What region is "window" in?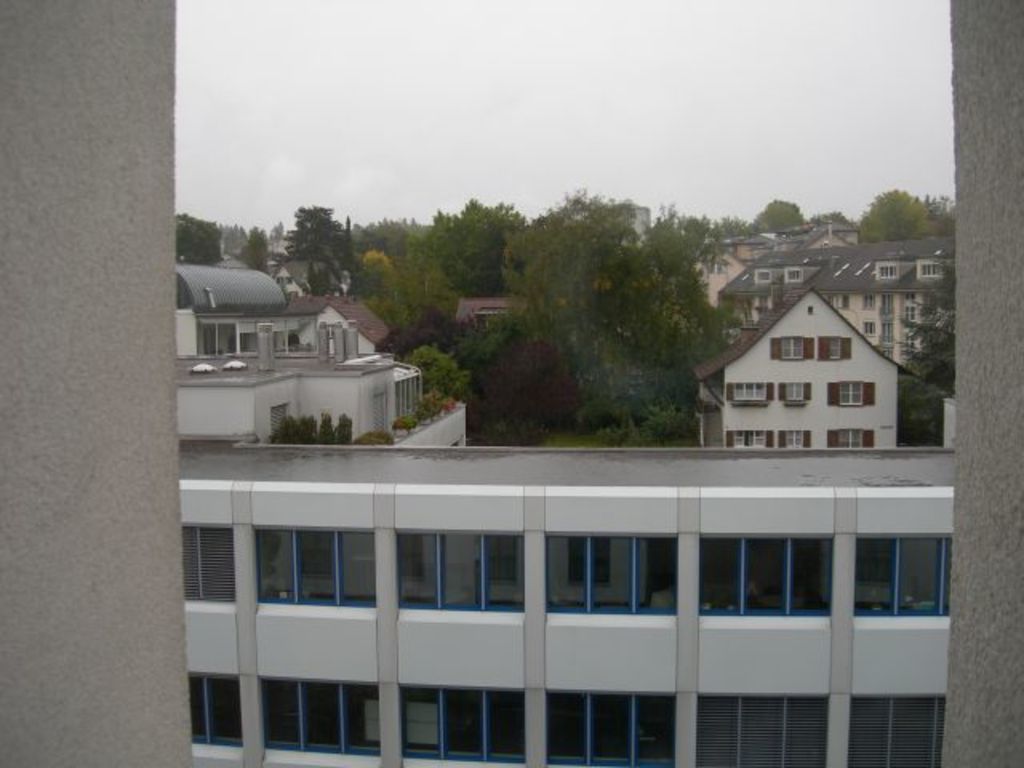
[776,331,802,354].
